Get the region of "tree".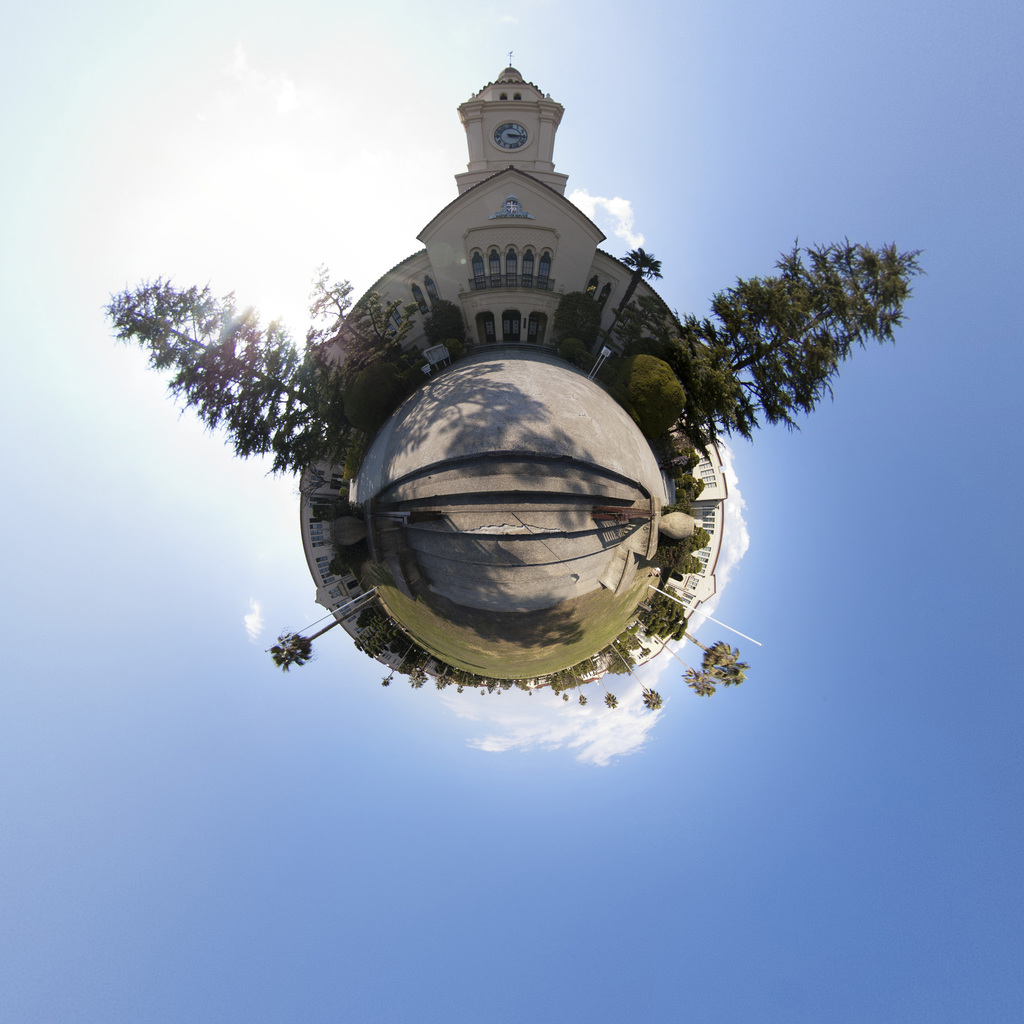
left=452, top=671, right=471, bottom=693.
